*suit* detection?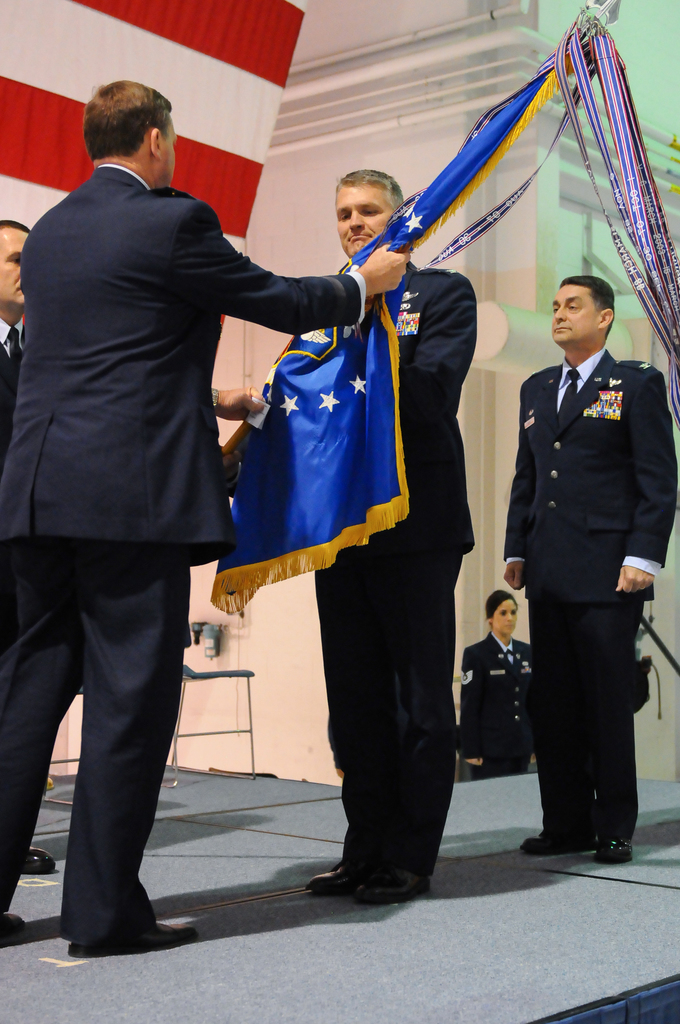
(455,630,537,781)
